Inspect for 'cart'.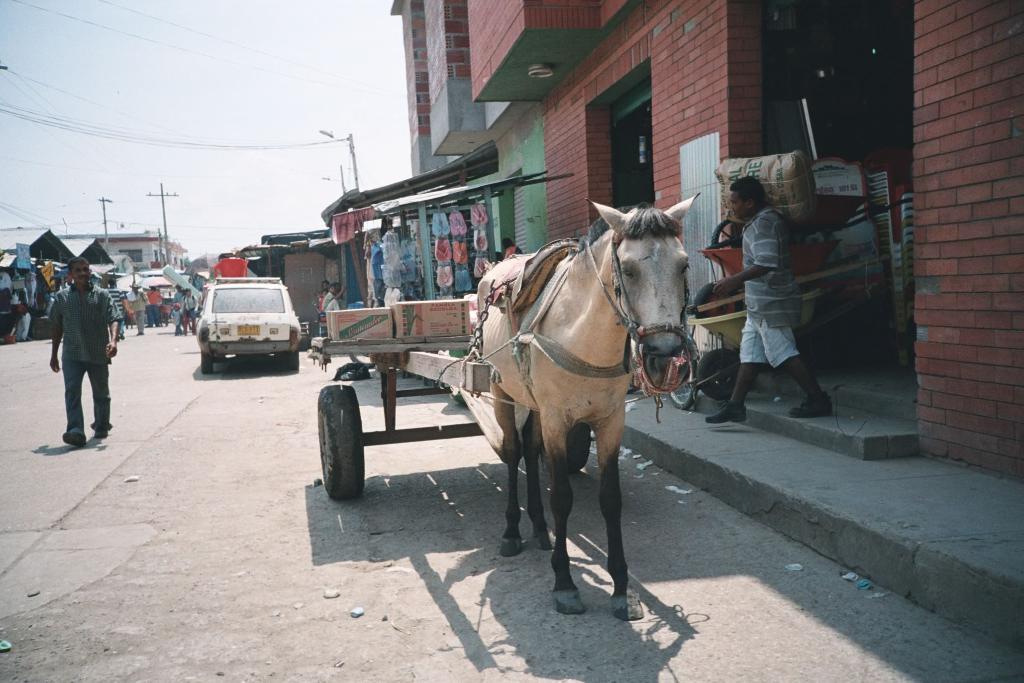
Inspection: pyautogui.locateOnScreen(685, 287, 872, 404).
